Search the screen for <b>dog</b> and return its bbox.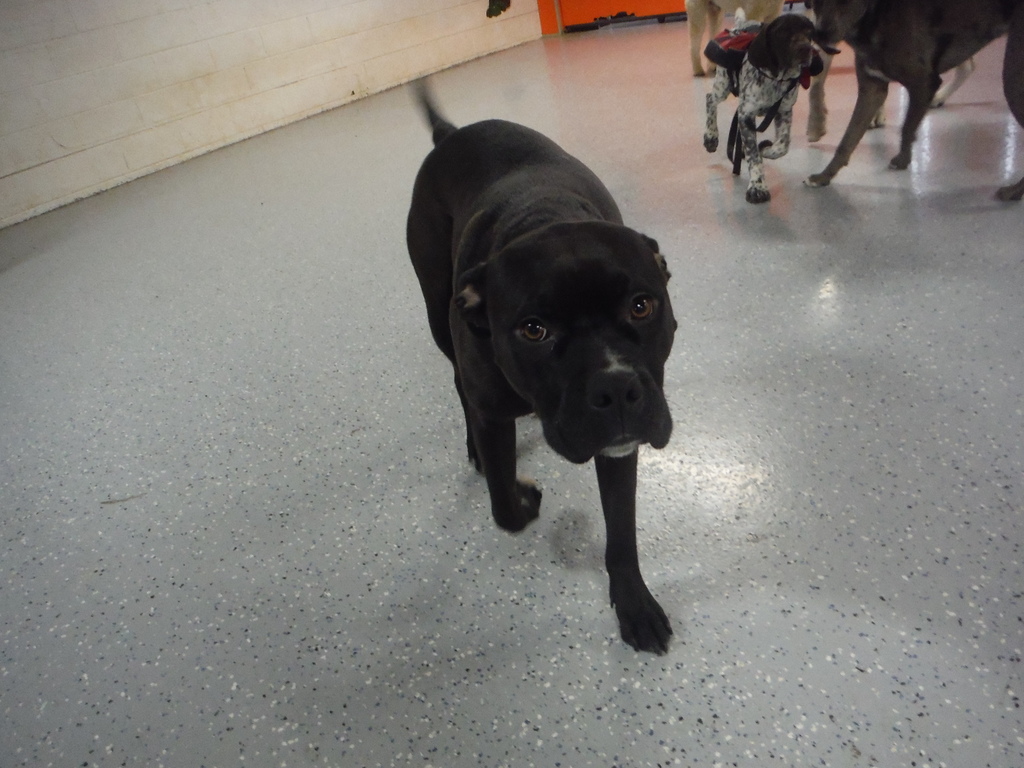
Found: x1=700 y1=10 x2=838 y2=203.
